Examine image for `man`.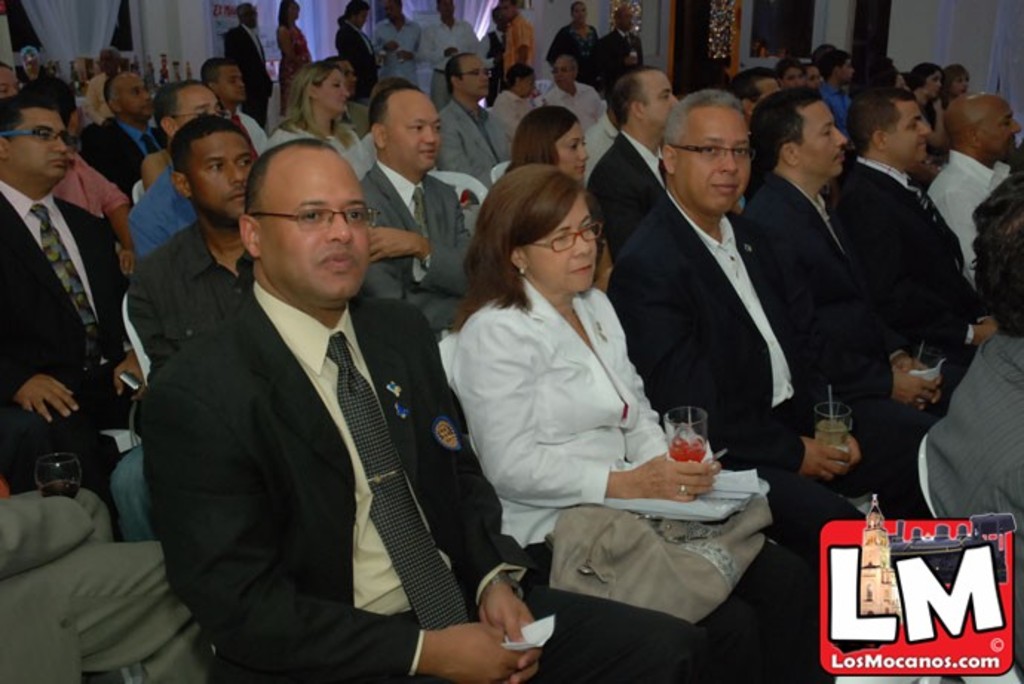
Examination result: pyautogui.locateOnScreen(816, 95, 1003, 364).
